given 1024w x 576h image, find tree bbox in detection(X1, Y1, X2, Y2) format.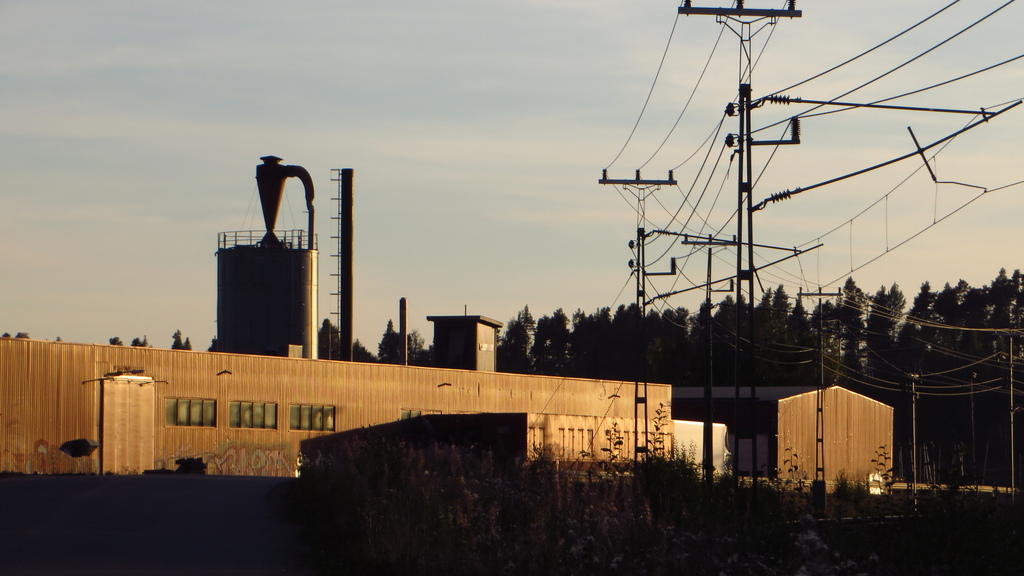
detection(519, 309, 570, 375).
